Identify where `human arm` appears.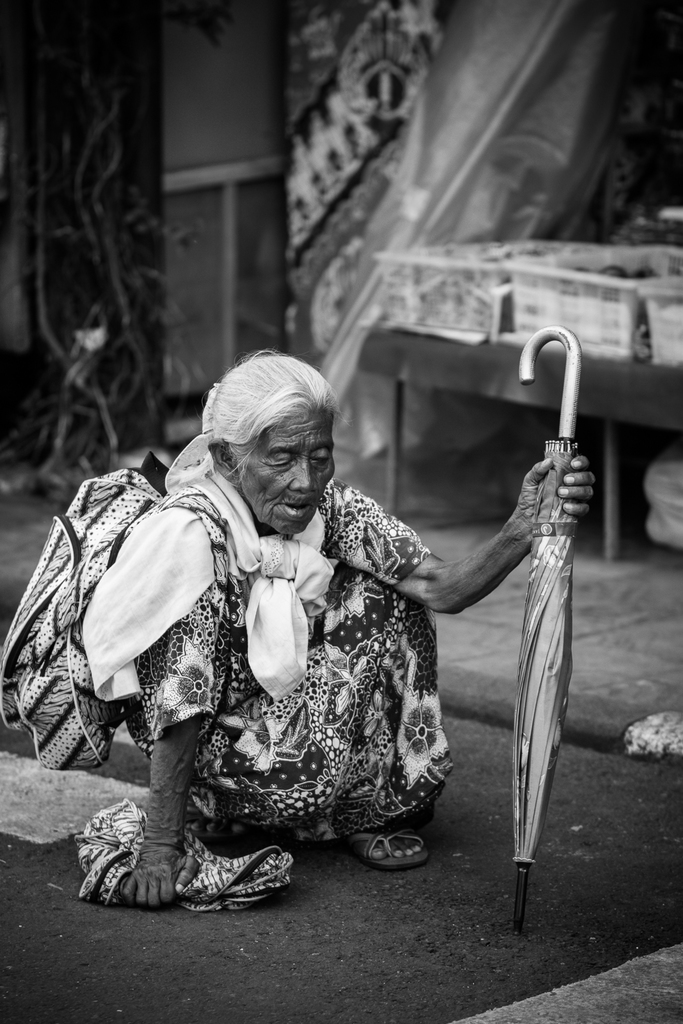
Appears at locate(115, 531, 230, 908).
